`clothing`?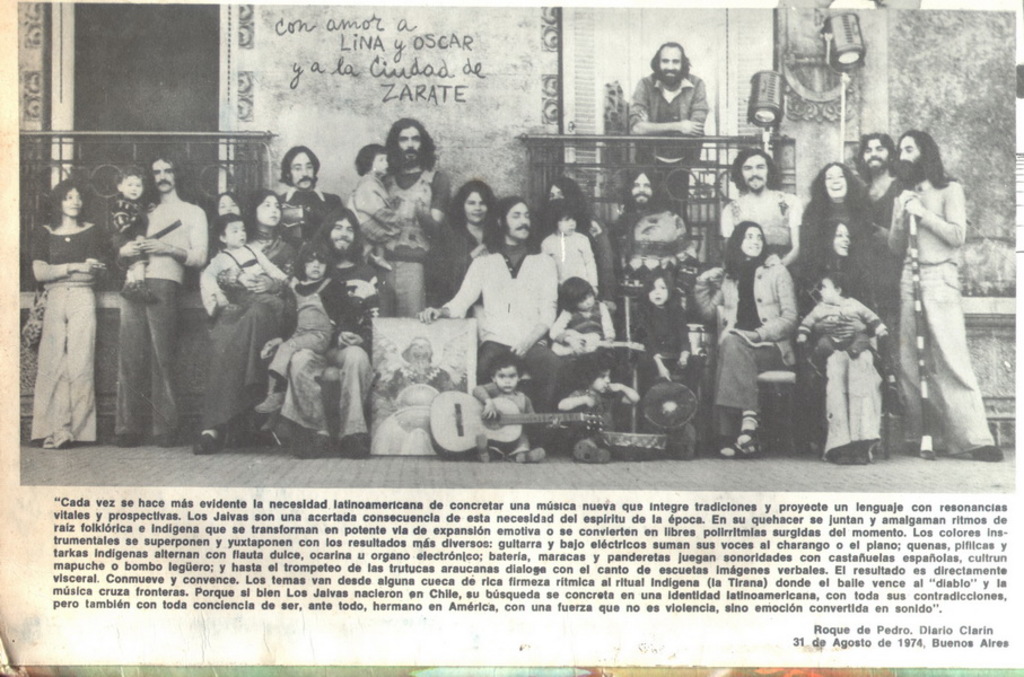
[280, 191, 352, 254]
